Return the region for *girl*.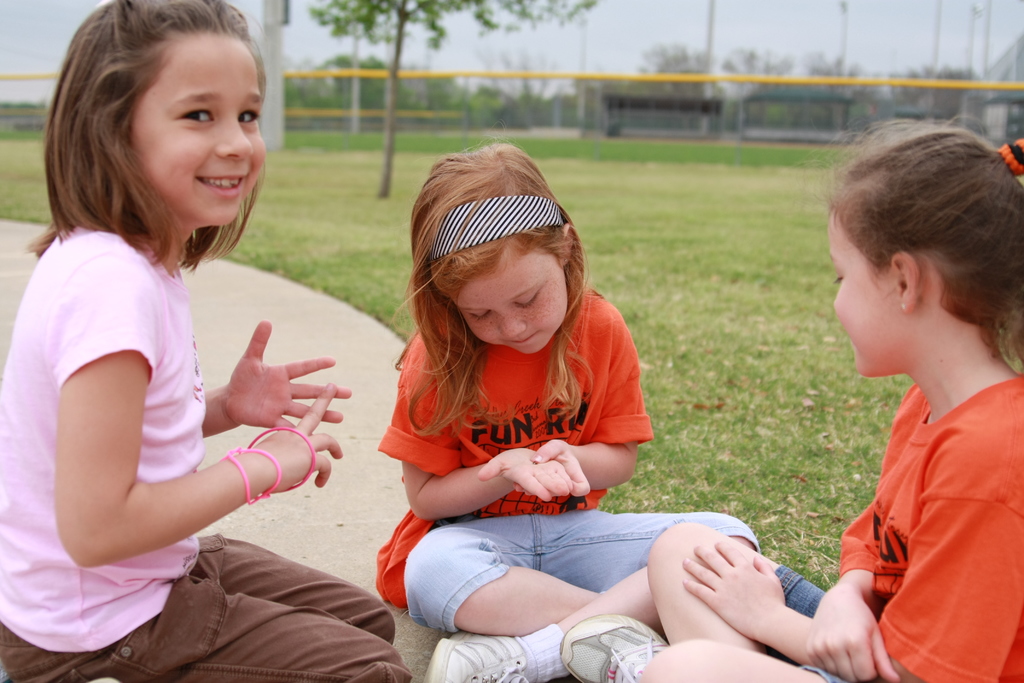
box=[0, 0, 412, 682].
